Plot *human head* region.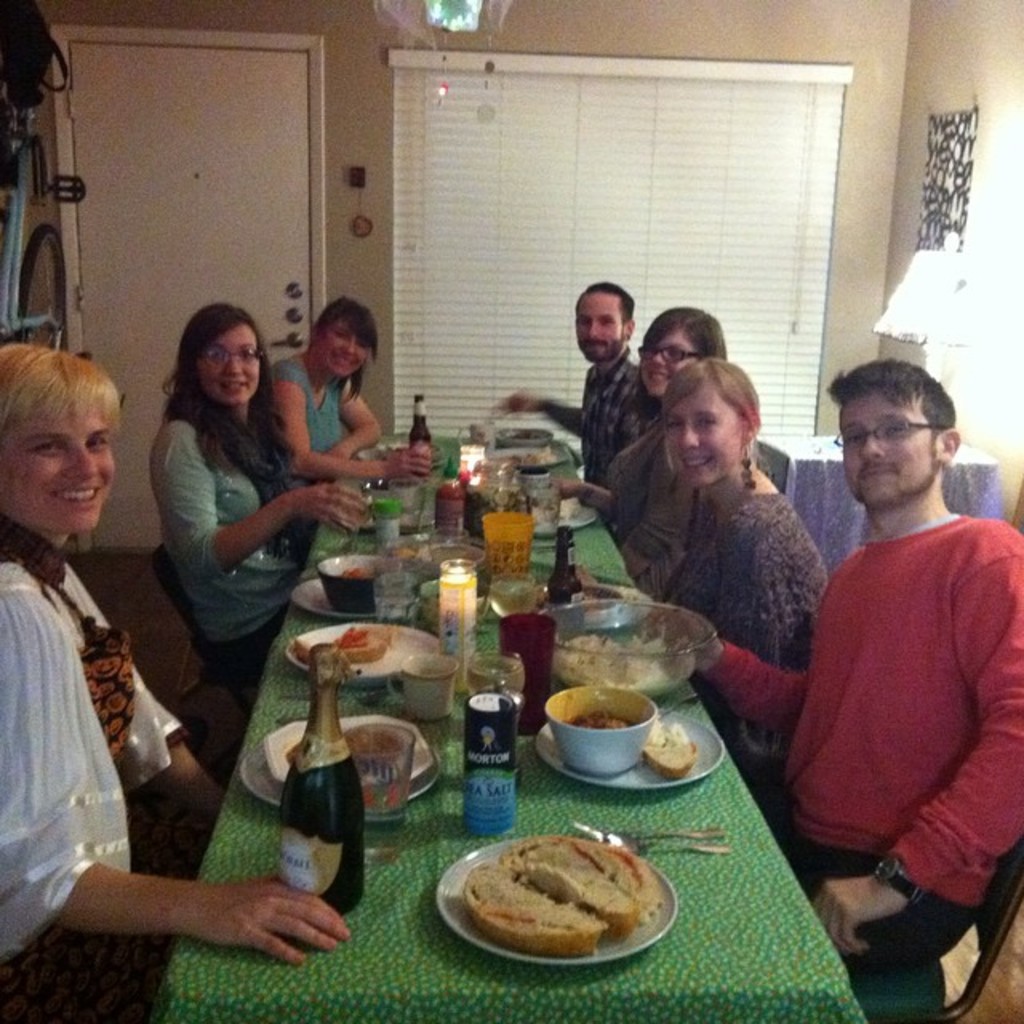
Plotted at (x1=659, y1=355, x2=760, y2=488).
